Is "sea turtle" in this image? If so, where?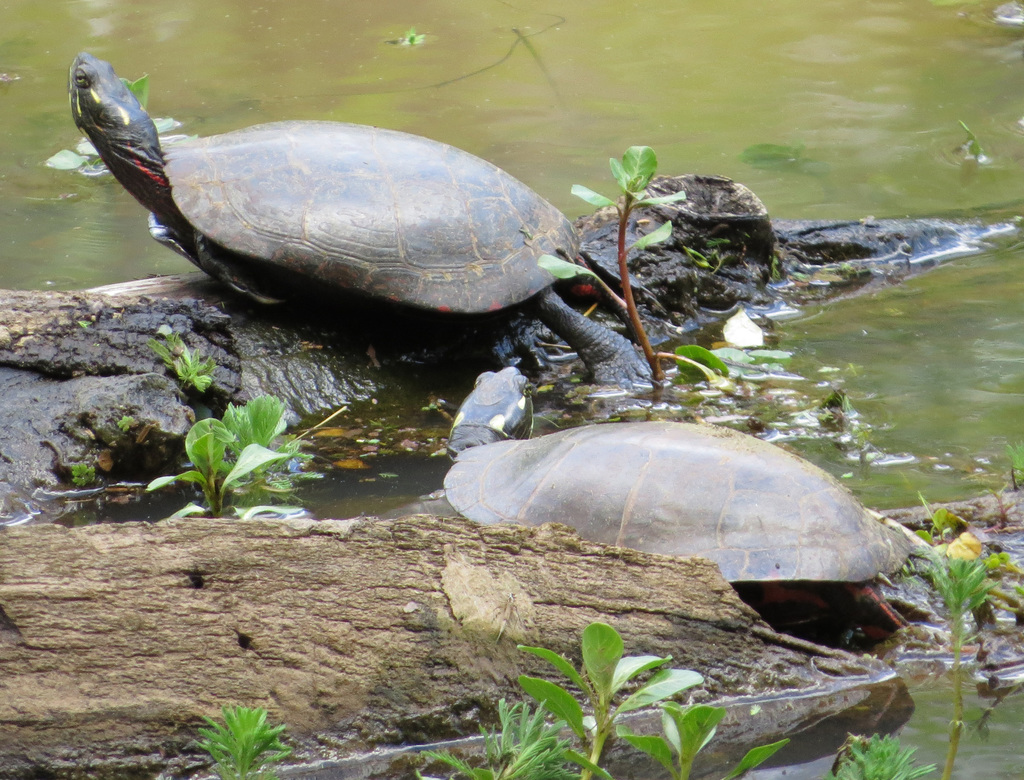
Yes, at bbox=(435, 362, 933, 595).
